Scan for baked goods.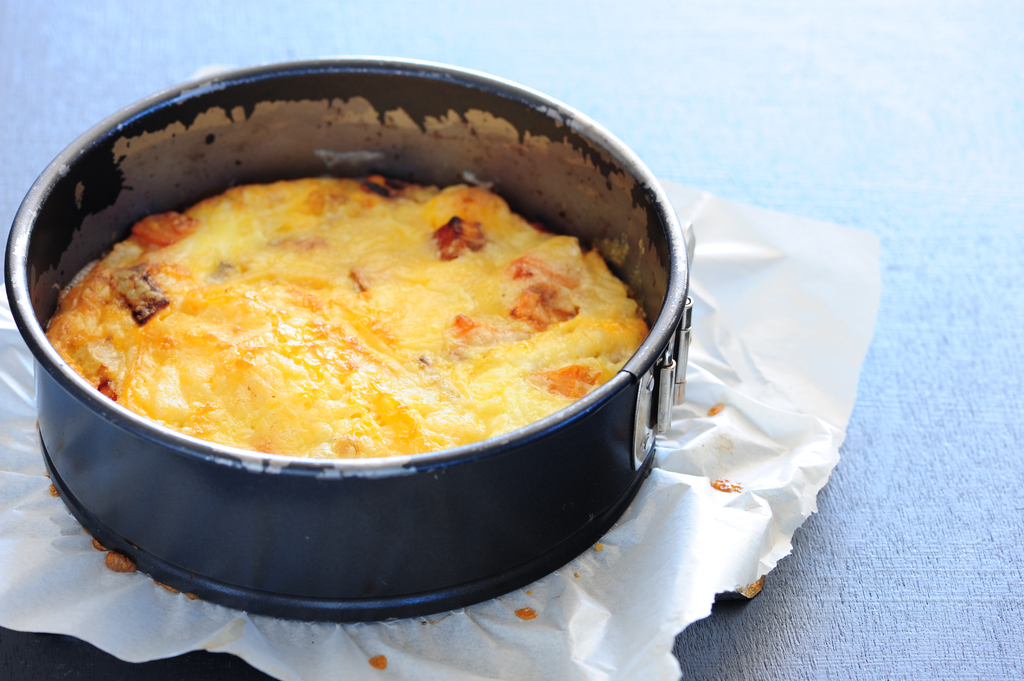
Scan result: bbox=(58, 158, 639, 491).
